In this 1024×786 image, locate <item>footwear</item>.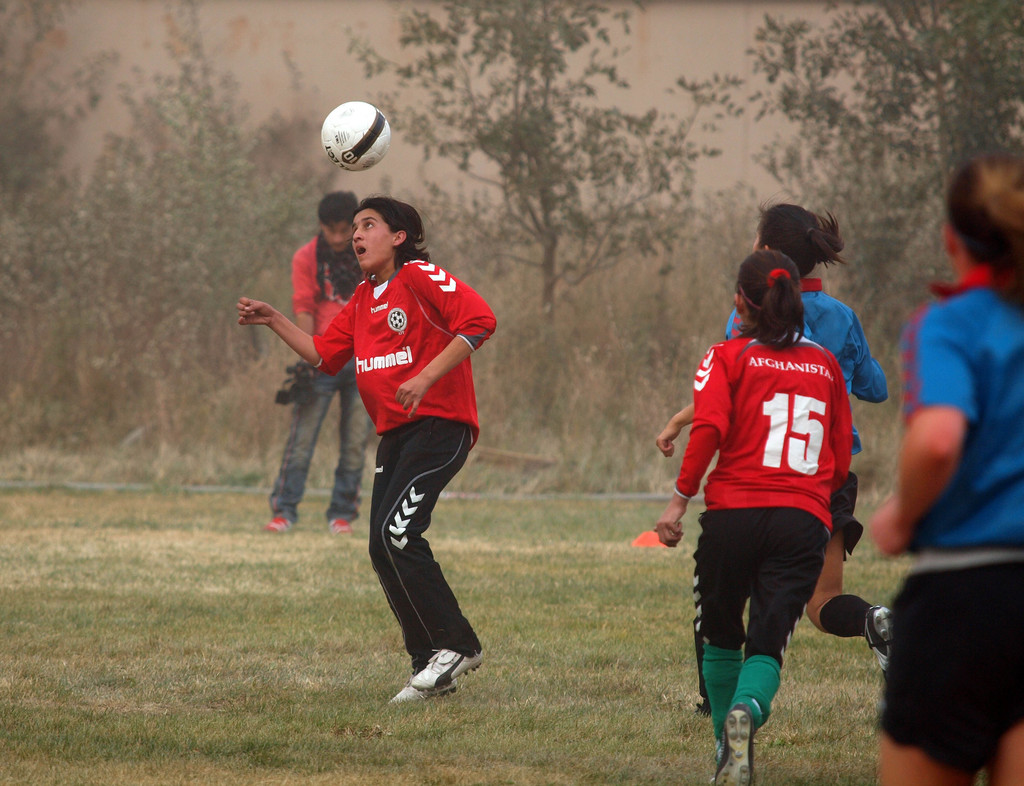
Bounding box: [left=390, top=677, right=460, bottom=705].
